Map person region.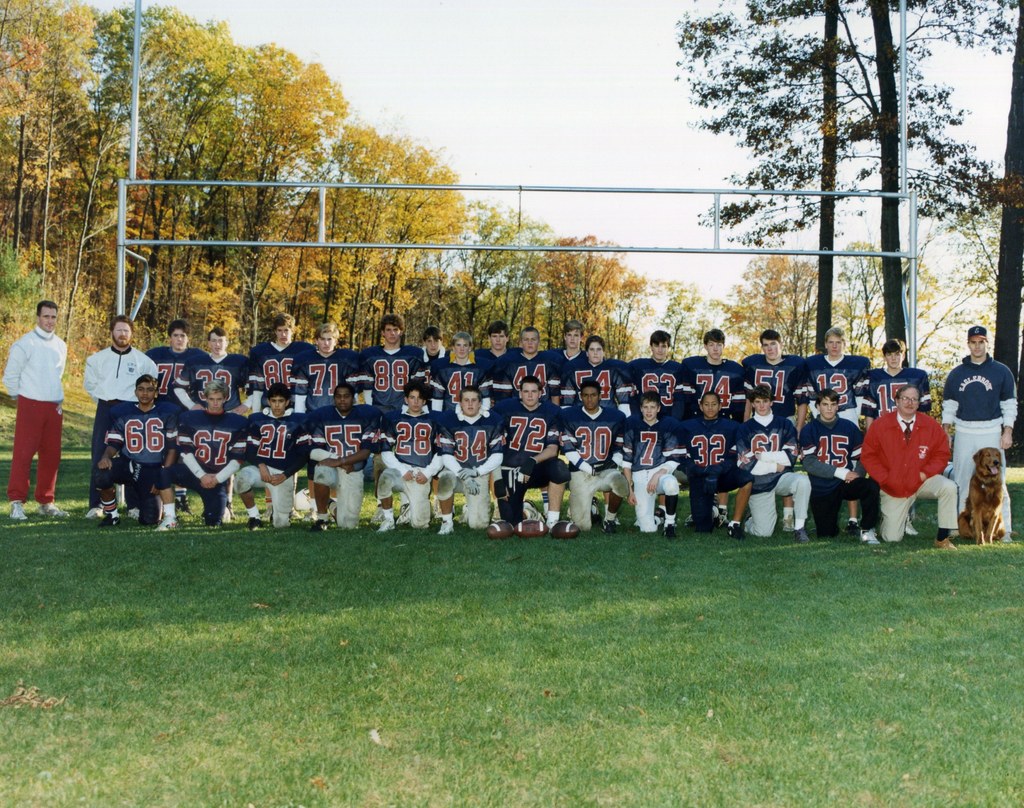
Mapped to box=[556, 382, 630, 537].
